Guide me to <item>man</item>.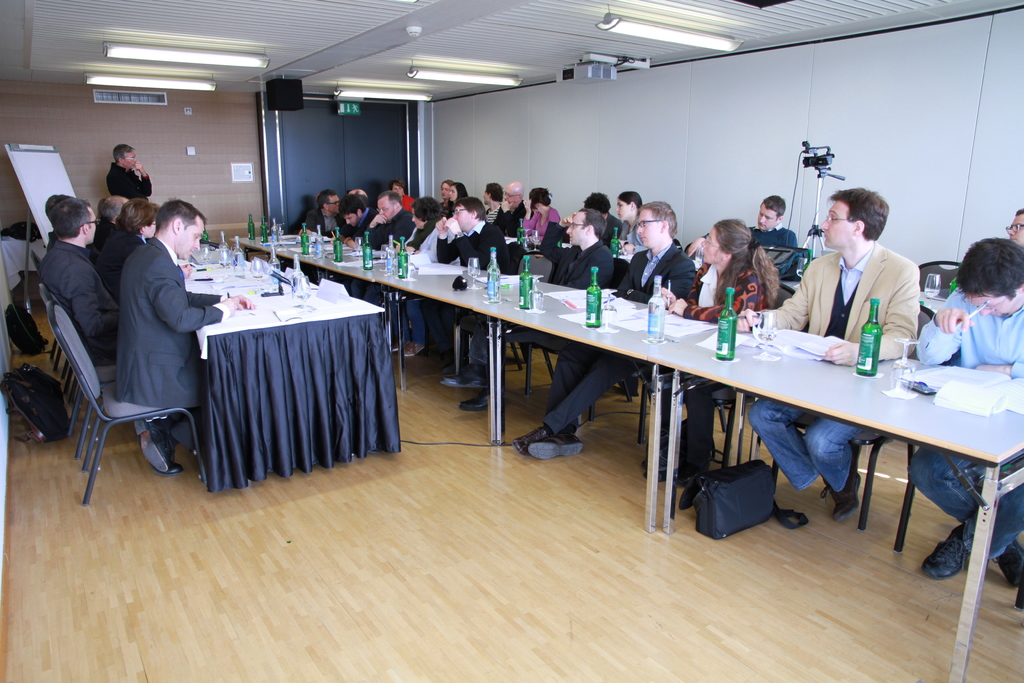
Guidance: 915,229,1023,601.
